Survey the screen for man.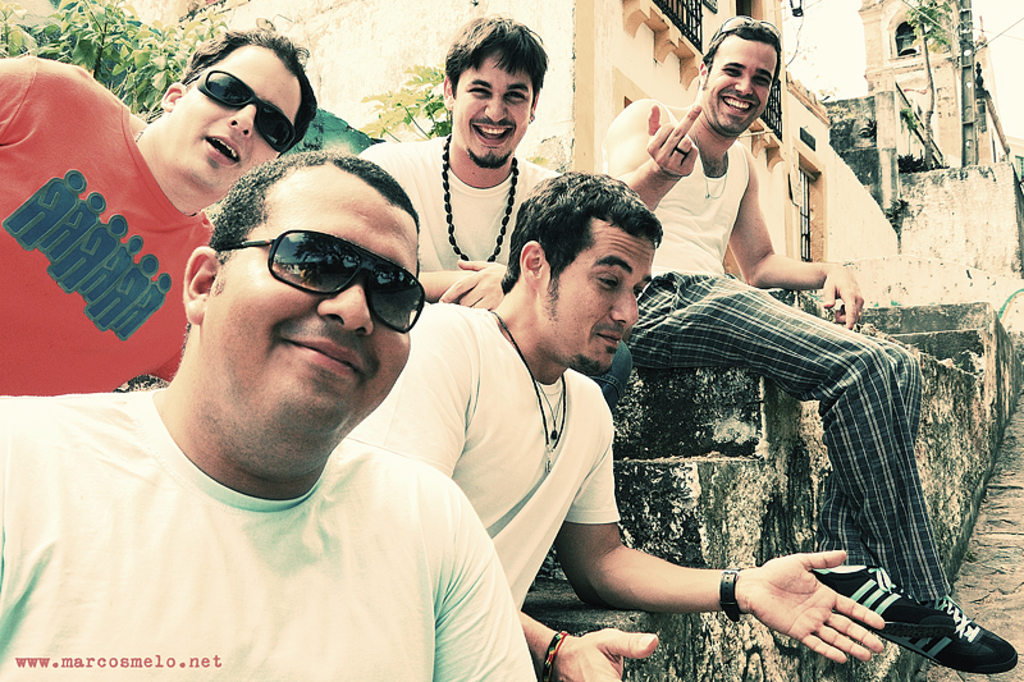
Survey found: 0:148:536:681.
